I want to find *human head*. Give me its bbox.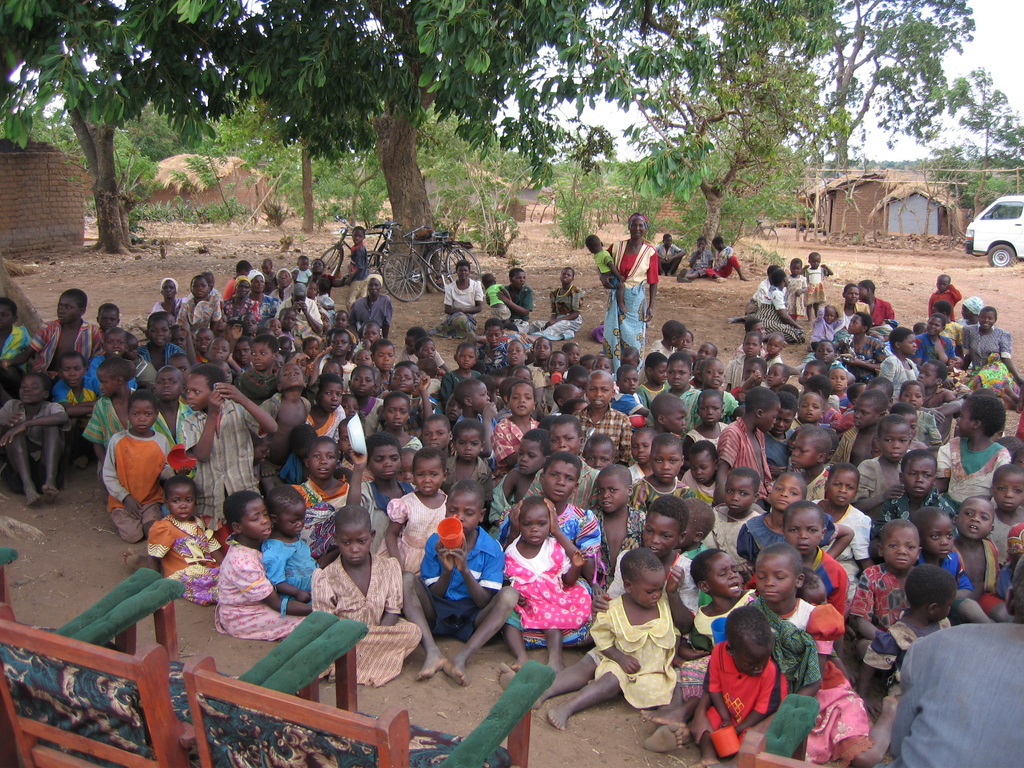
(805, 374, 833, 401).
